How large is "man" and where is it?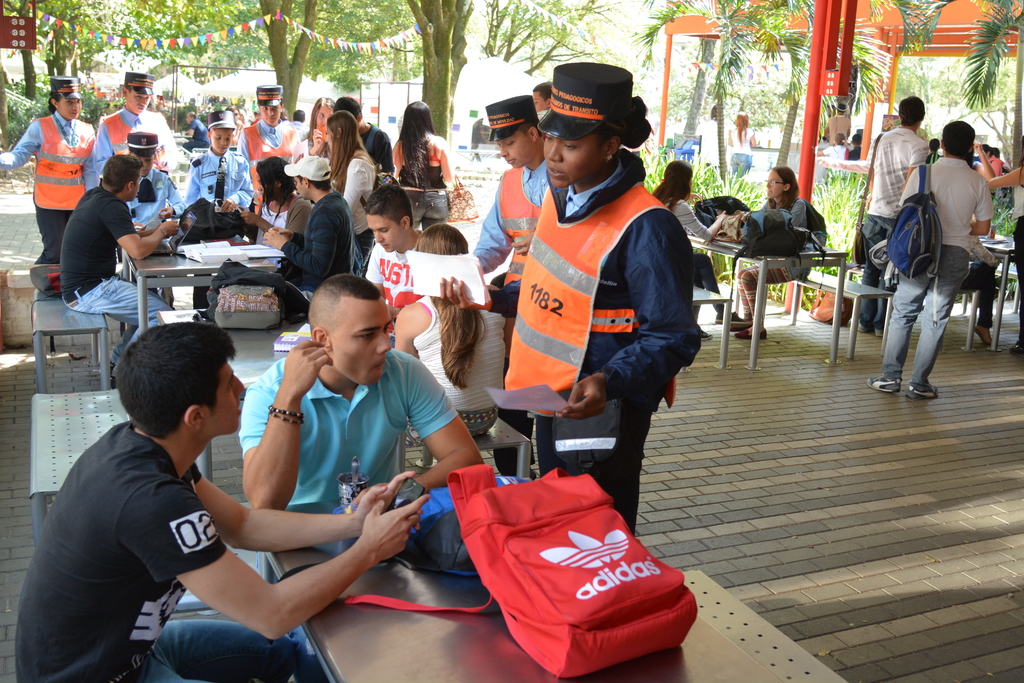
Bounding box: {"x1": 820, "y1": 102, "x2": 852, "y2": 147}.
